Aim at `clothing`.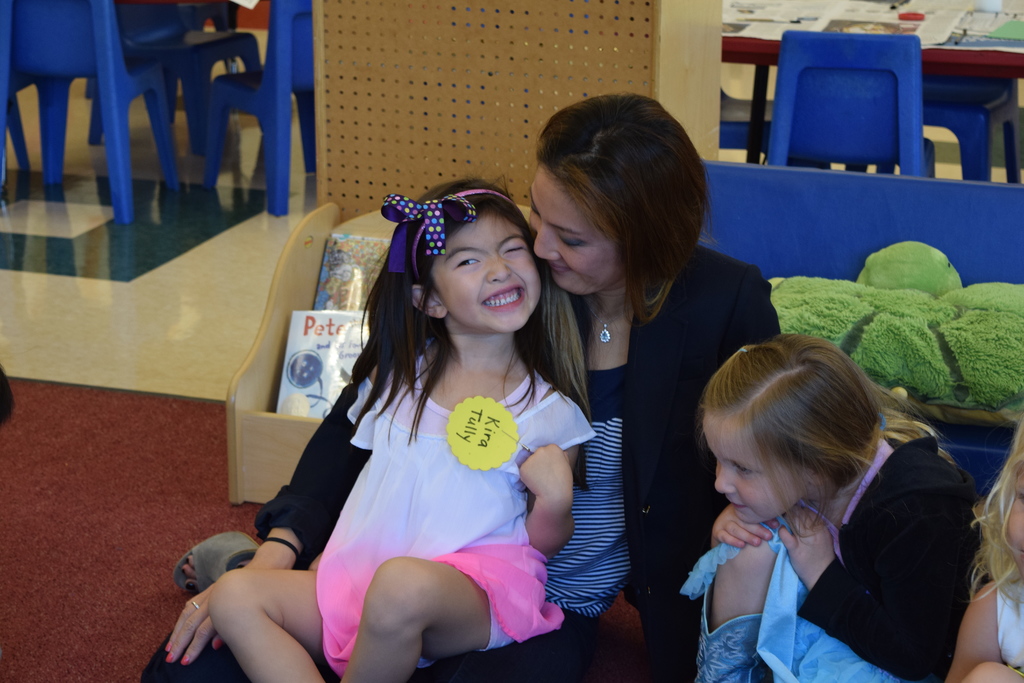
Aimed at <bbox>694, 423, 975, 682</bbox>.
